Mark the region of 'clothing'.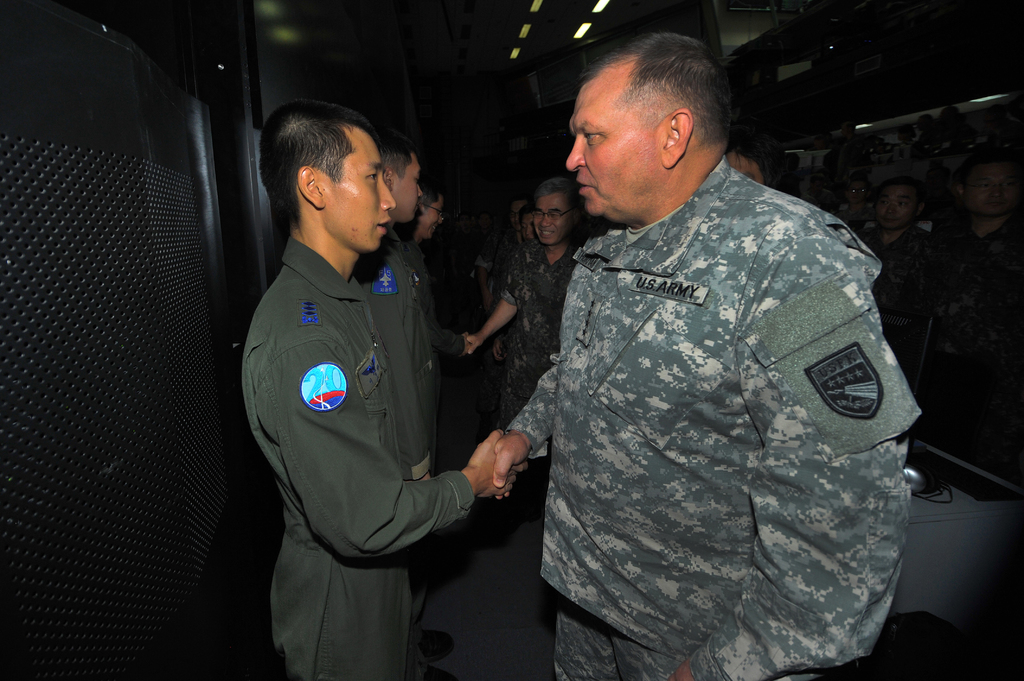
Region: [x1=403, y1=237, x2=465, y2=407].
